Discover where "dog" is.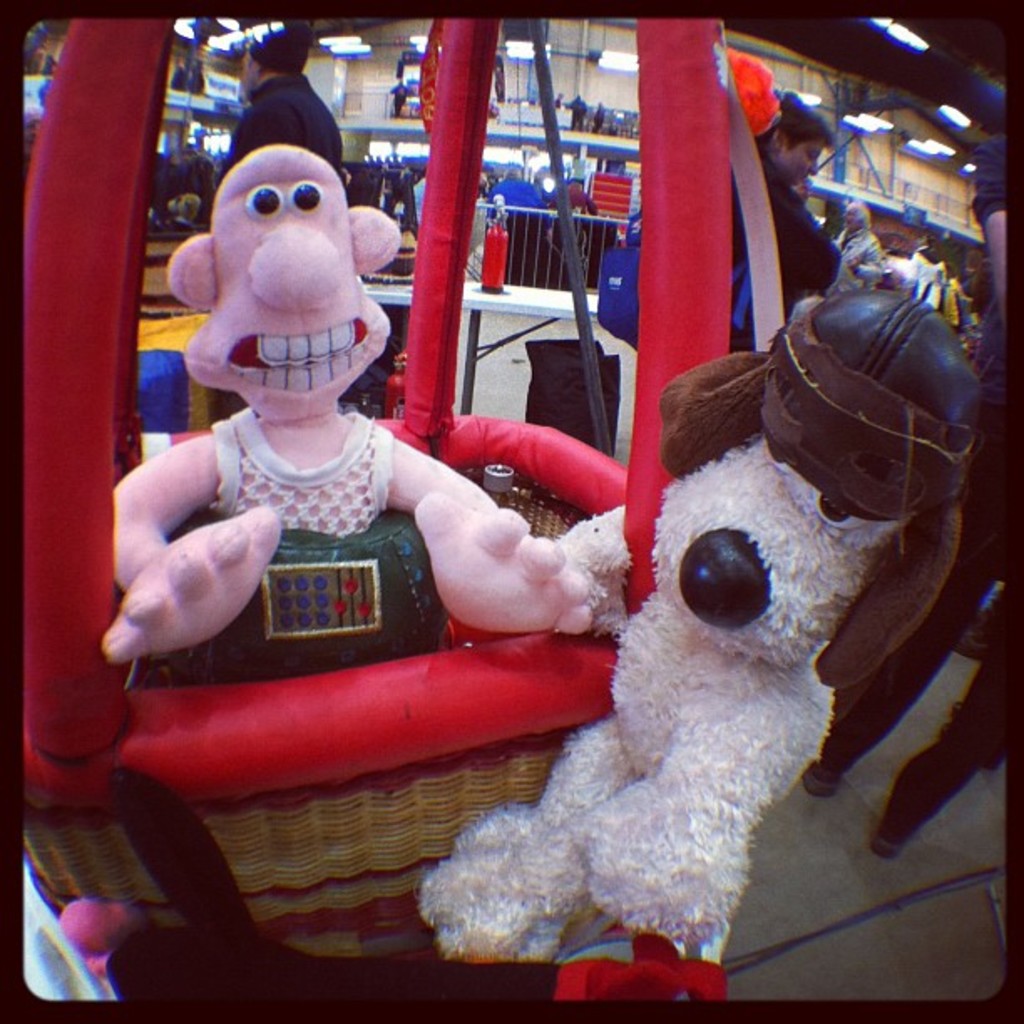
Discovered at [415, 288, 984, 962].
